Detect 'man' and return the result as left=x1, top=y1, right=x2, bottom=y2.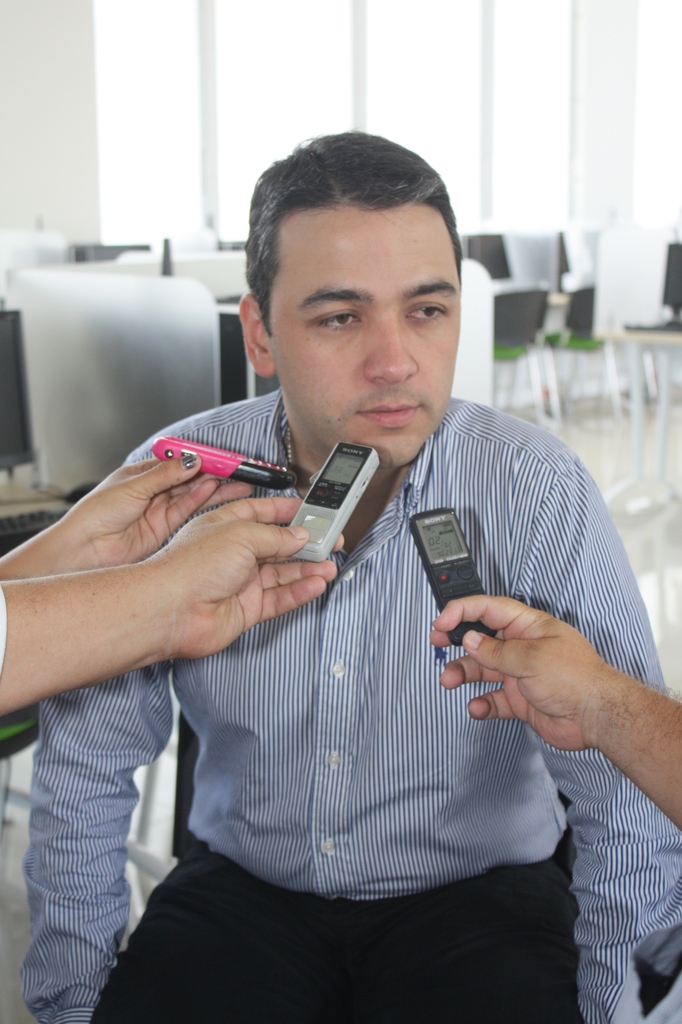
left=22, top=126, right=681, bottom=1023.
